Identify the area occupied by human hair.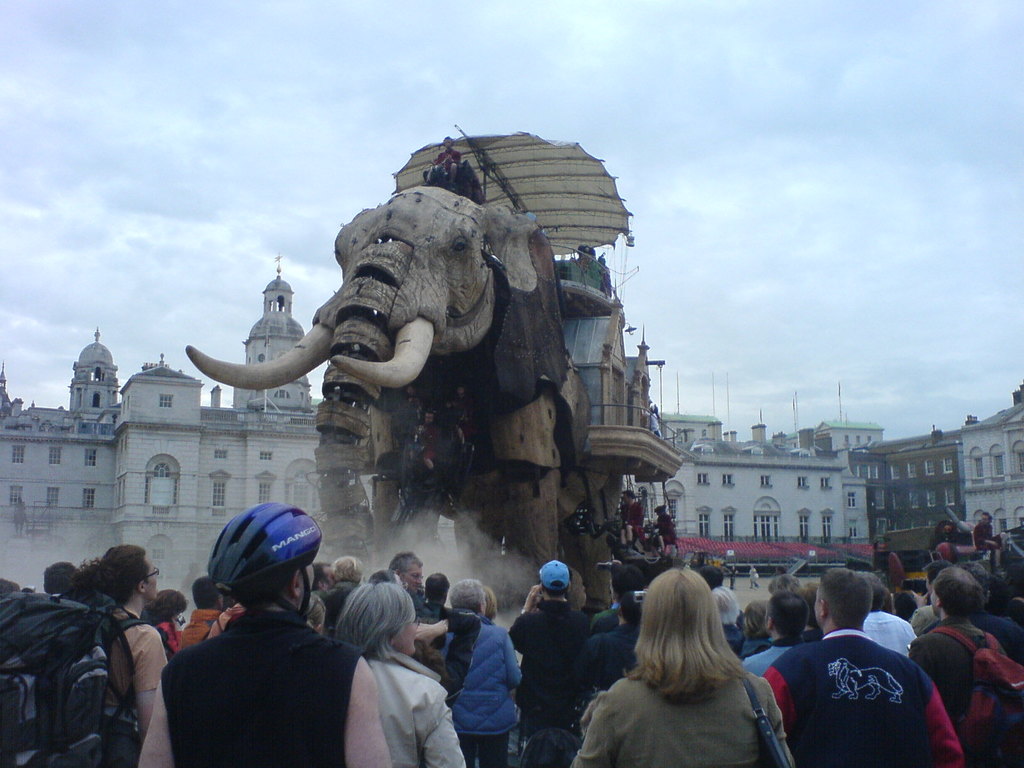
Area: rect(878, 586, 895, 617).
